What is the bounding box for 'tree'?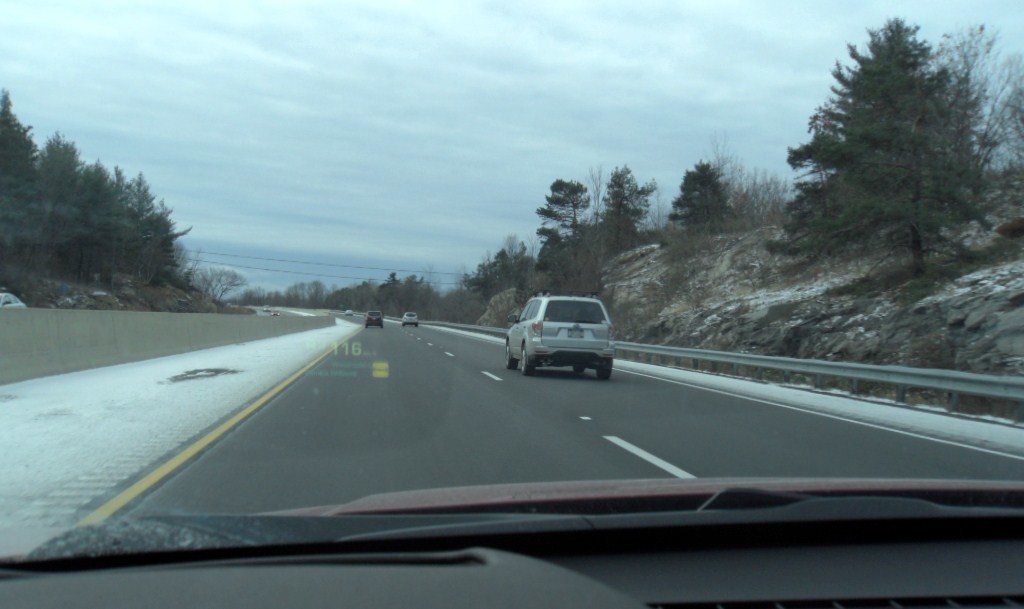
box=[0, 85, 31, 265].
